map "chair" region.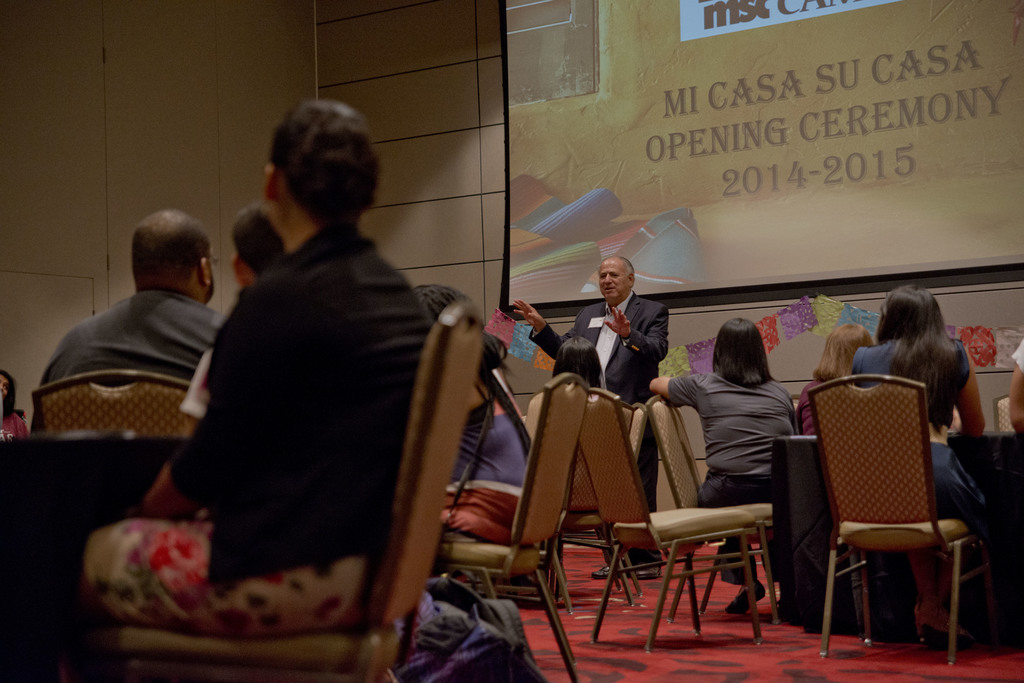
Mapped to (x1=83, y1=298, x2=485, y2=682).
